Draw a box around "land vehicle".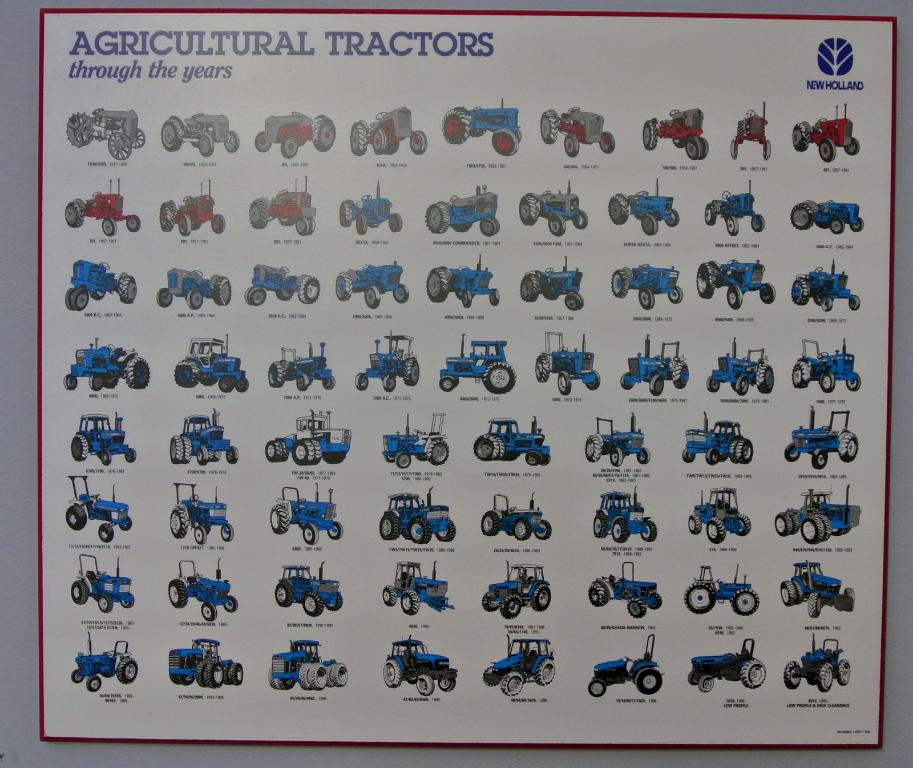
[382,634,458,696].
